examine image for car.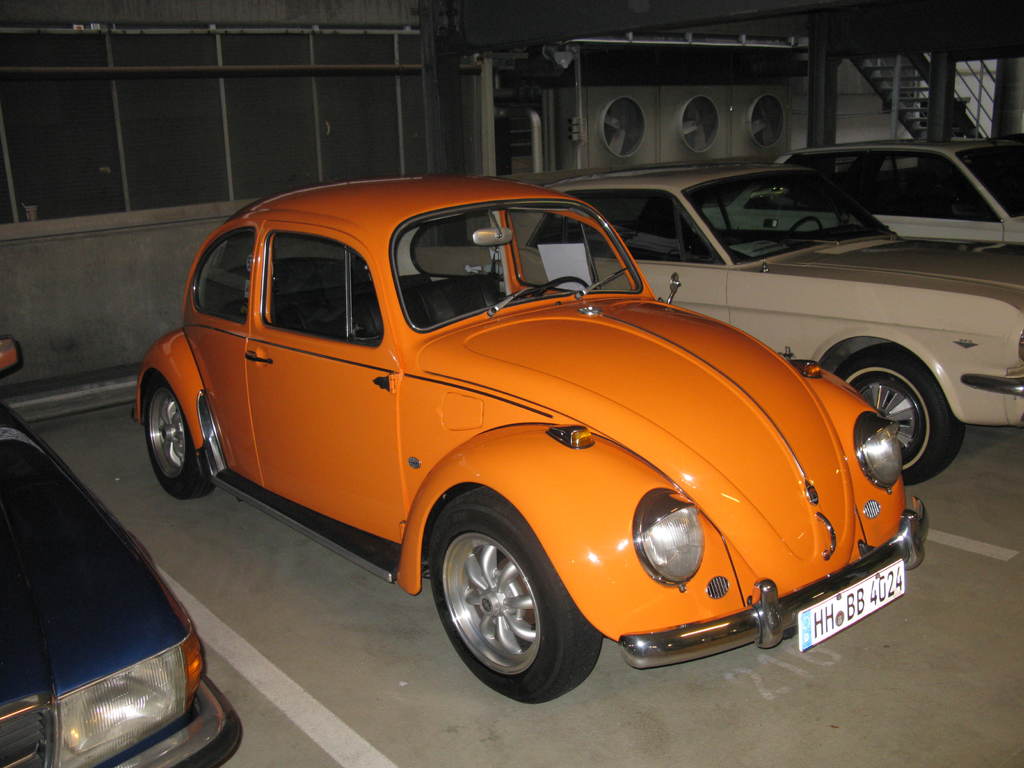
Examination result: x1=414, y1=164, x2=1023, y2=487.
